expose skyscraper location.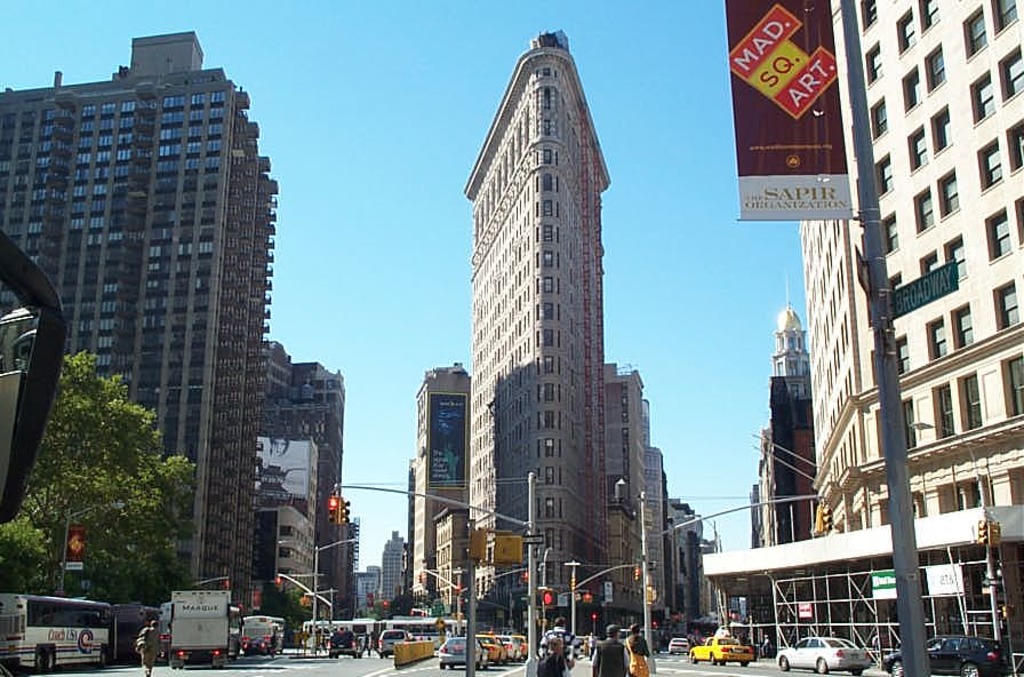
Exposed at {"x1": 649, "y1": 440, "x2": 675, "y2": 627}.
